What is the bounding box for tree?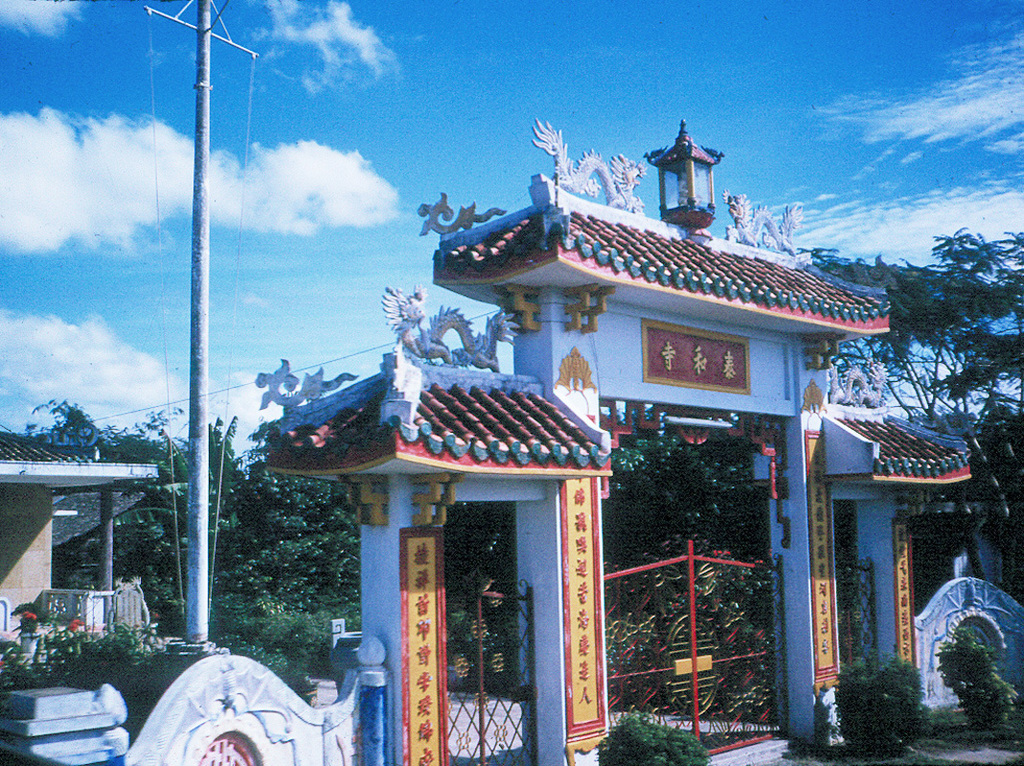
x1=802 y1=231 x2=1023 y2=419.
